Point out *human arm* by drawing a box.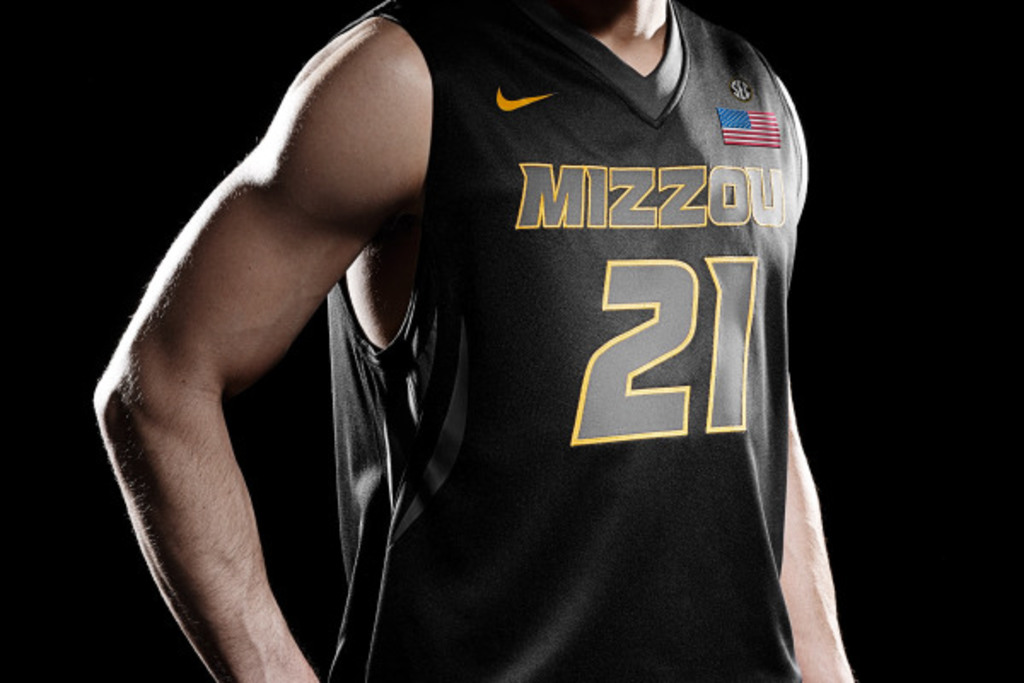
[x1=777, y1=382, x2=858, y2=681].
